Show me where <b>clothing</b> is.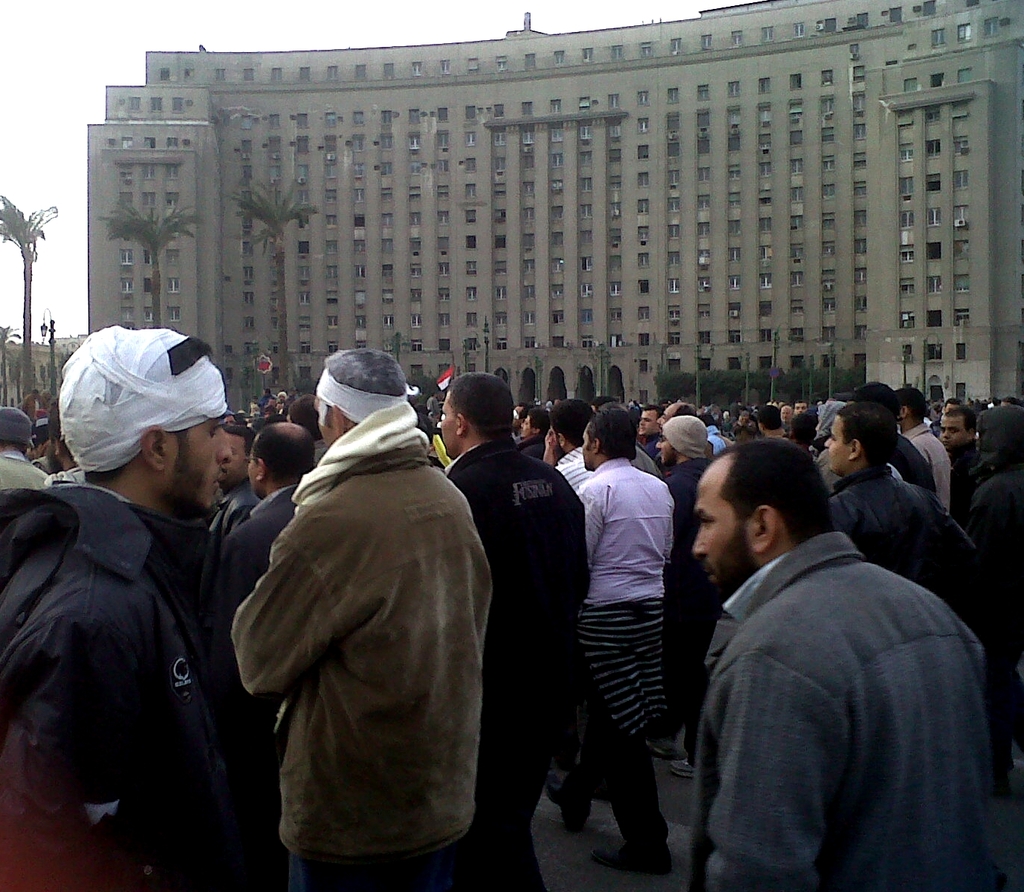
<b>clothing</b> is at [891,431,933,500].
